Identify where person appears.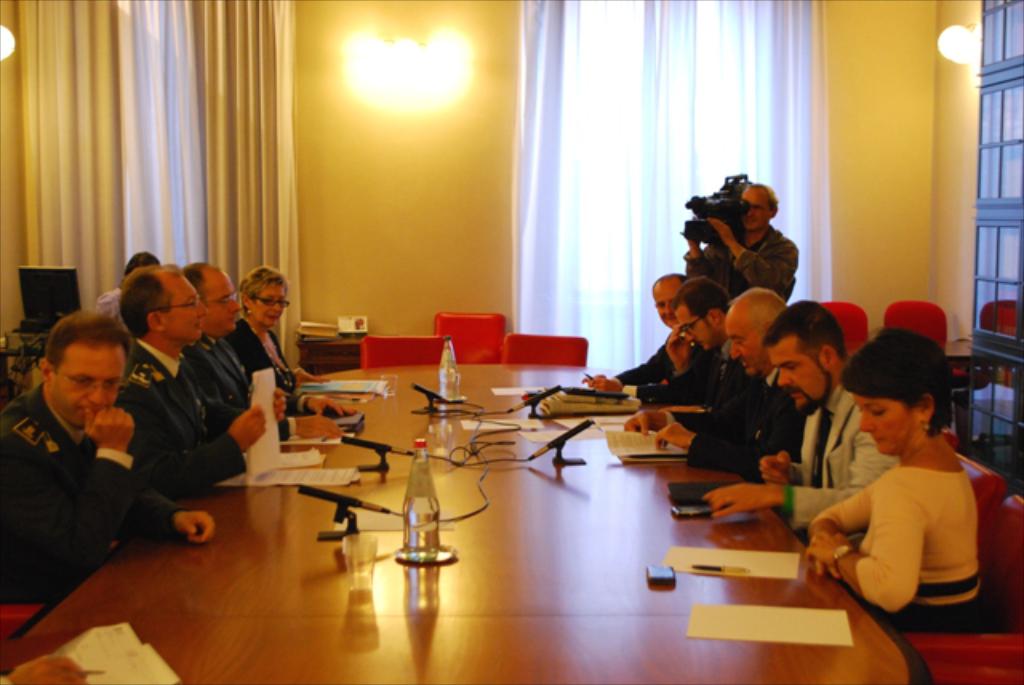
Appears at BBox(114, 261, 286, 503).
